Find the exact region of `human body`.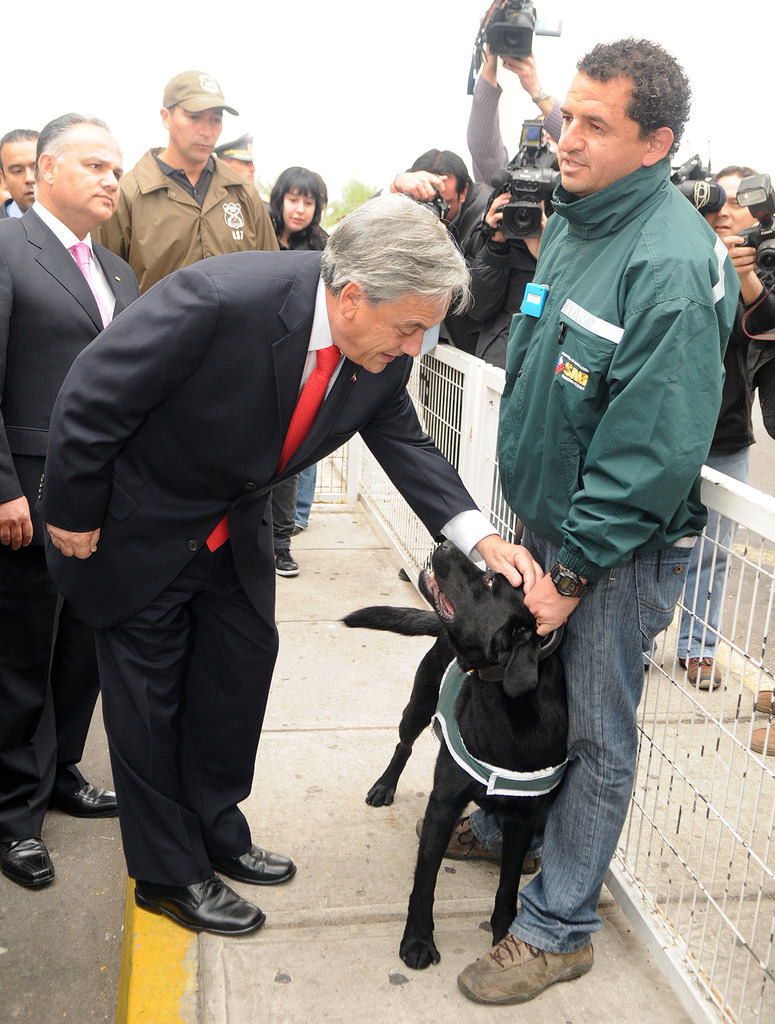
Exact region: 388,34,721,916.
